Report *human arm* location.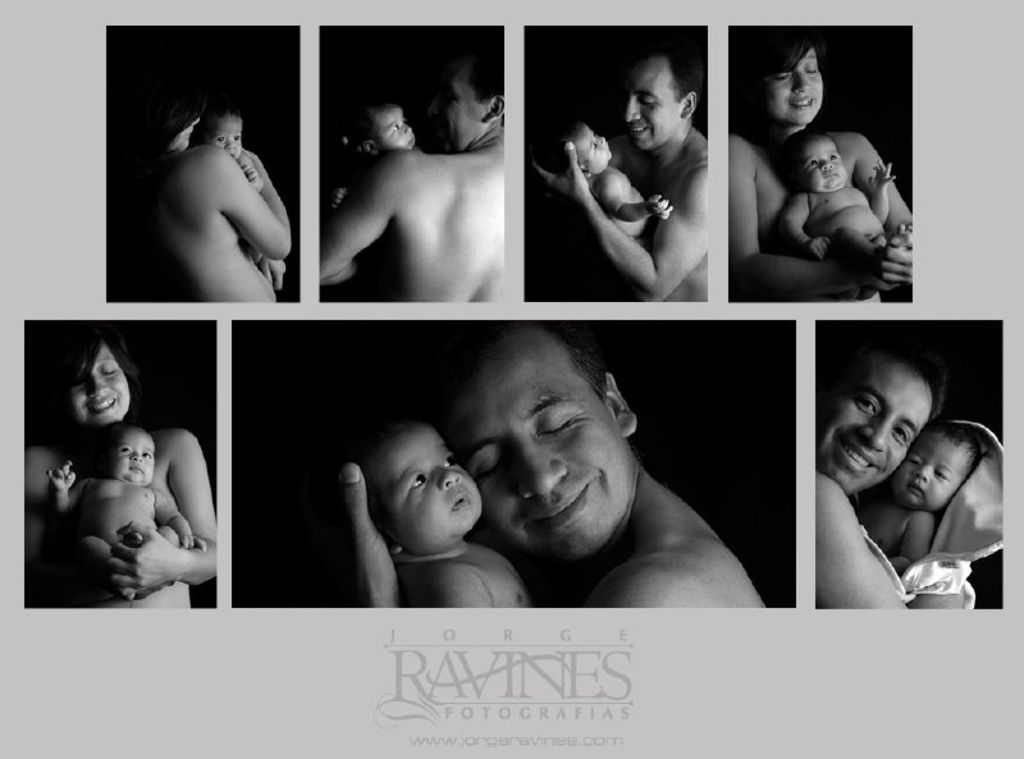
Report: [892,515,936,575].
